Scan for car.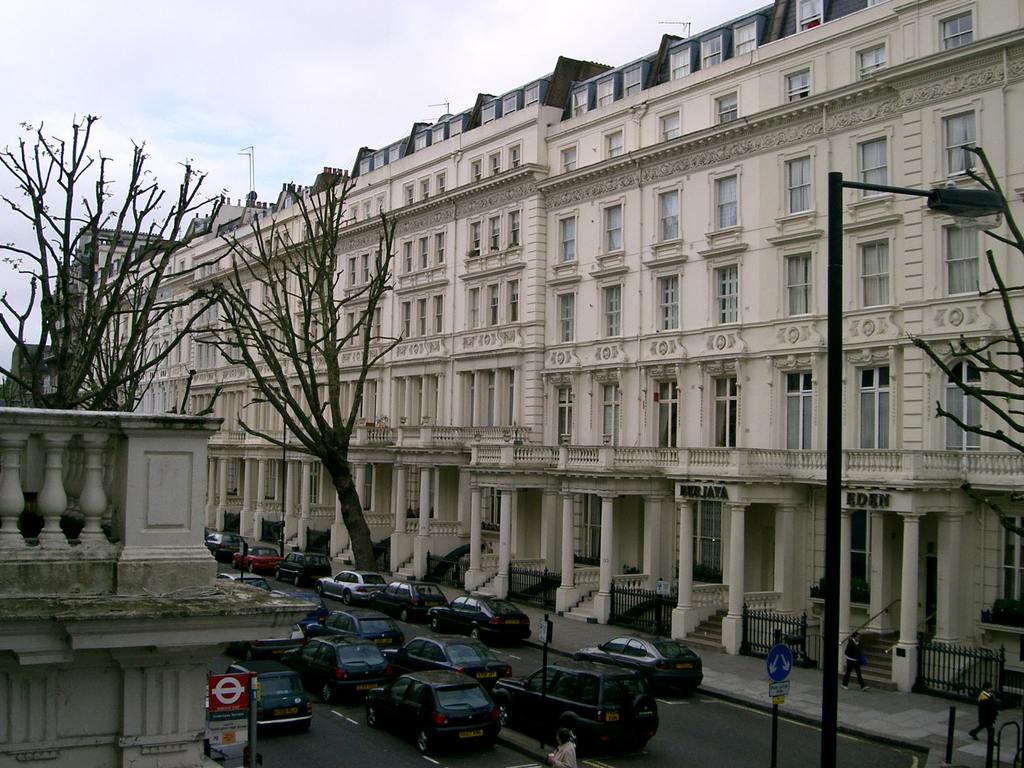
Scan result: {"x1": 425, "y1": 595, "x2": 533, "y2": 644}.
